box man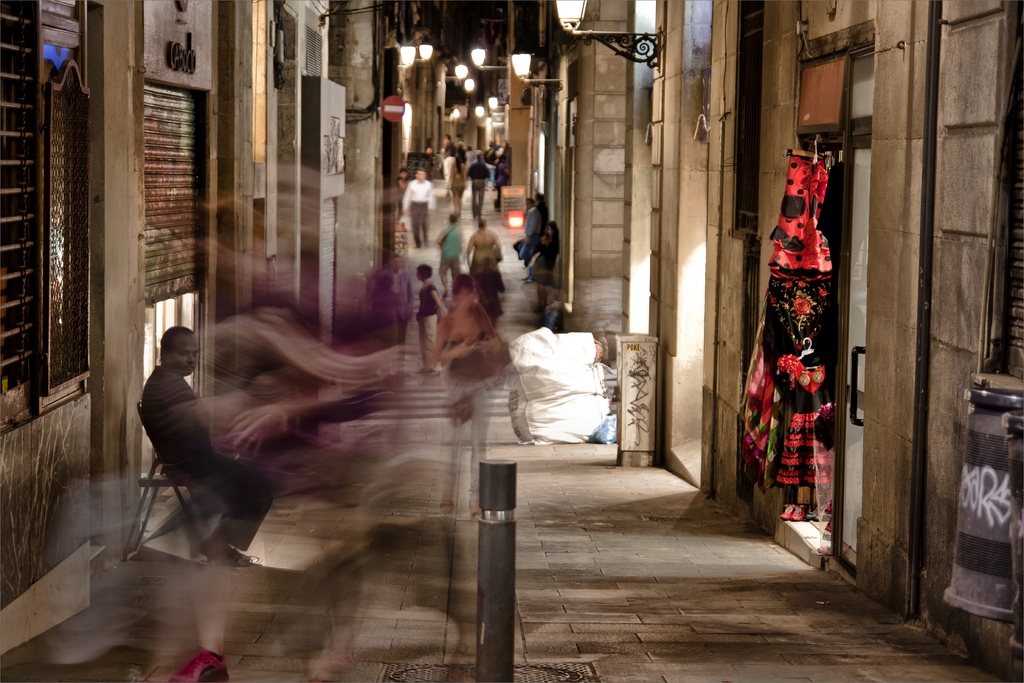
Rect(400, 170, 440, 242)
